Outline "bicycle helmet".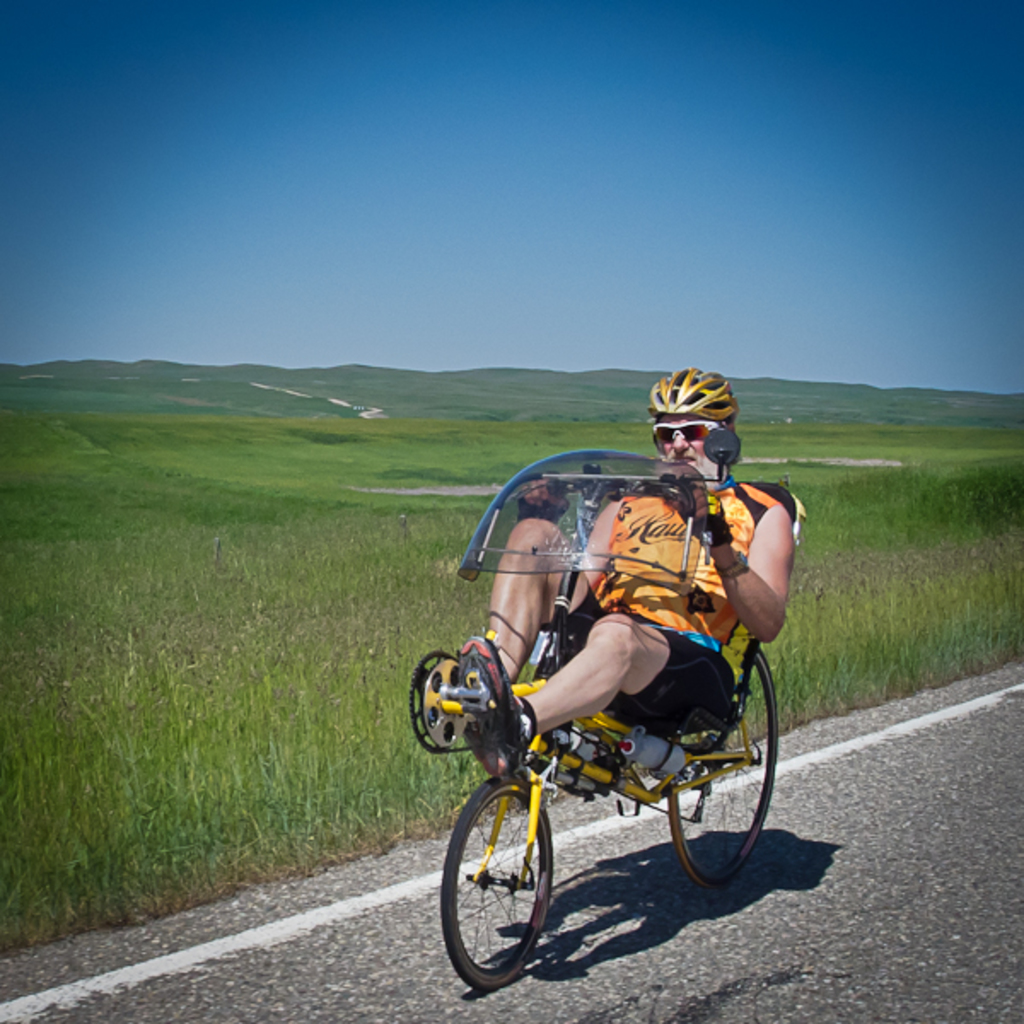
Outline: pyautogui.locateOnScreen(649, 367, 739, 420).
